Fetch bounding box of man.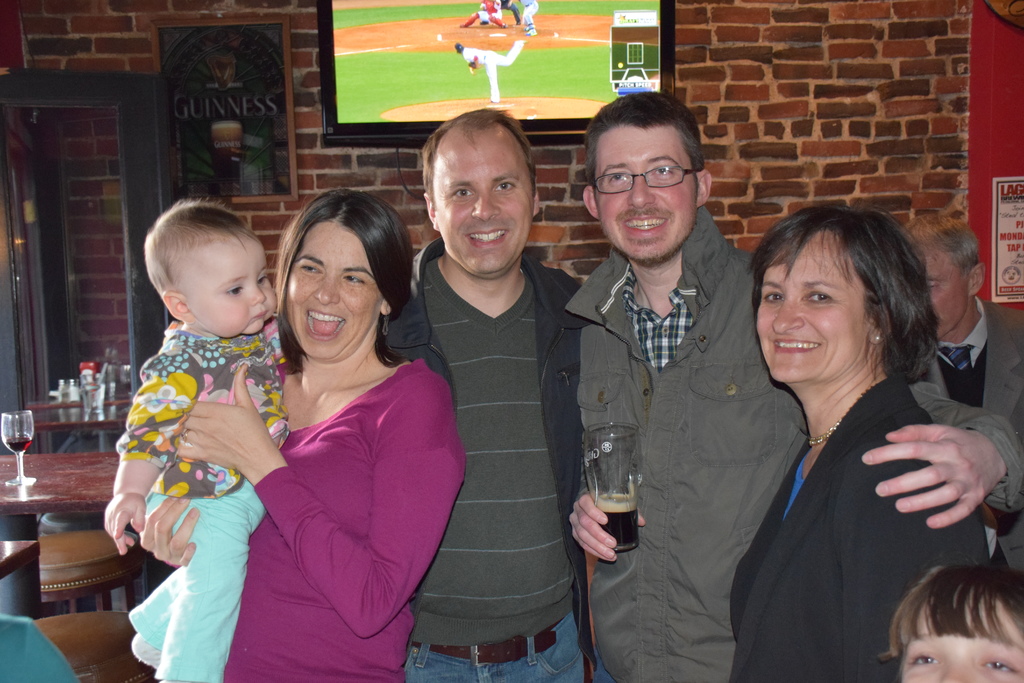
Bbox: <bbox>559, 94, 1021, 682</bbox>.
